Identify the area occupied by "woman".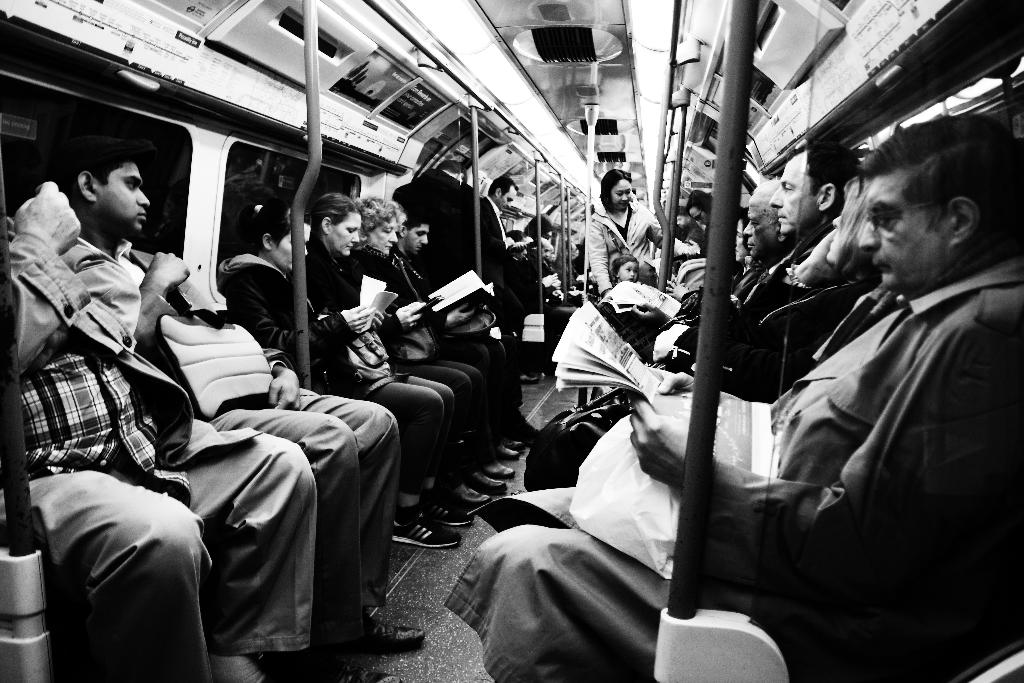
Area: bbox=(355, 195, 524, 454).
